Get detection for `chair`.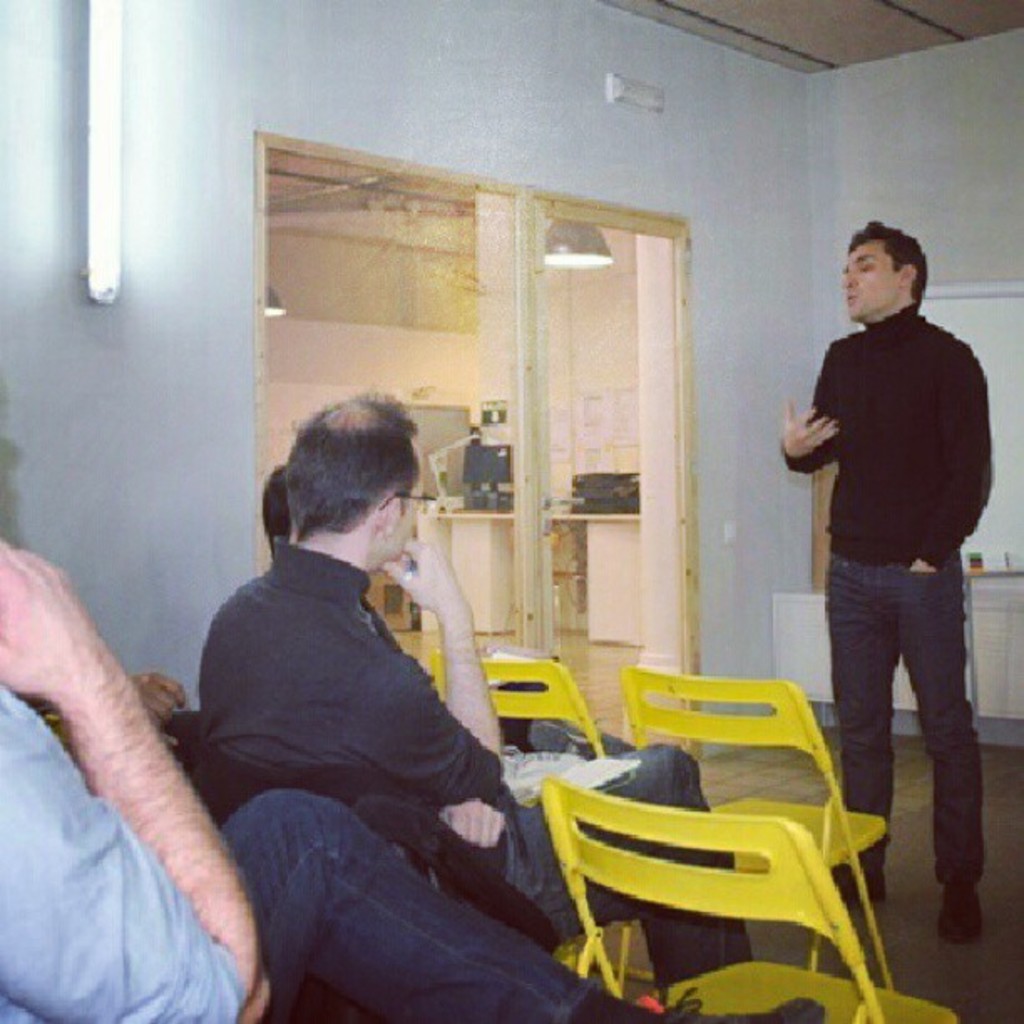
Detection: pyautogui.locateOnScreen(423, 646, 659, 994).
